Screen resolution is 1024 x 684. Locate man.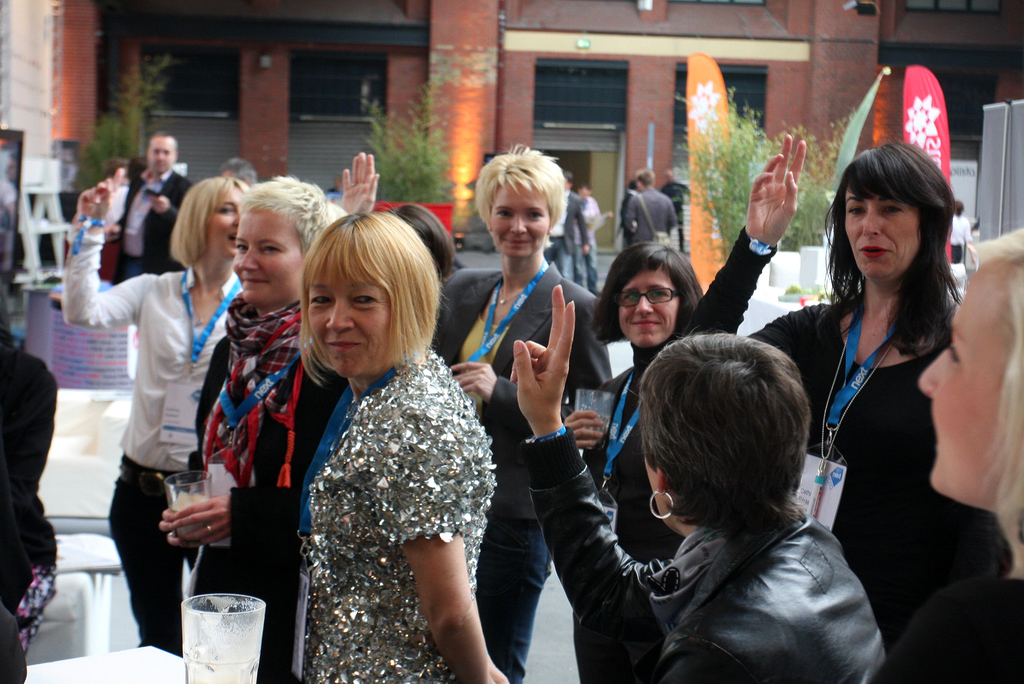
x1=110, y1=131, x2=191, y2=282.
